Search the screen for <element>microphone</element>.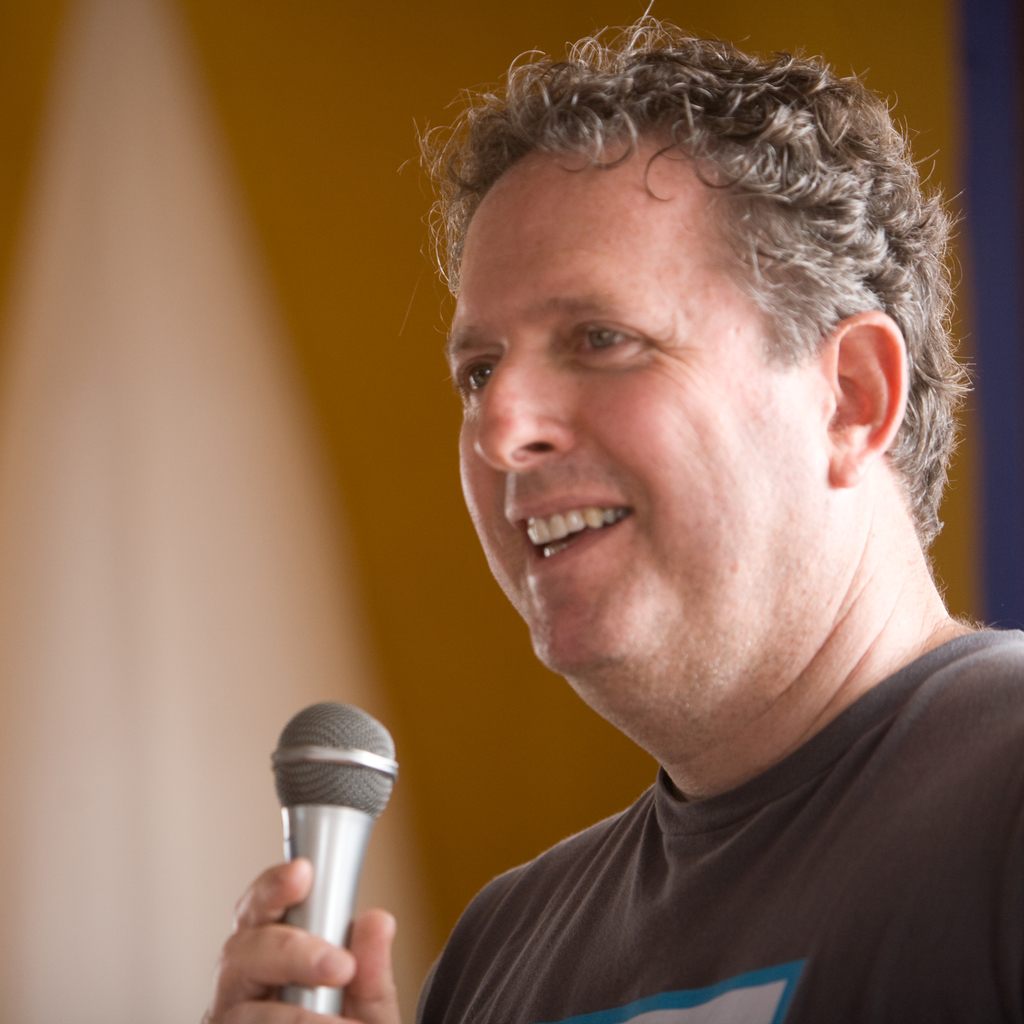
Found at pyautogui.locateOnScreen(276, 698, 394, 1015).
